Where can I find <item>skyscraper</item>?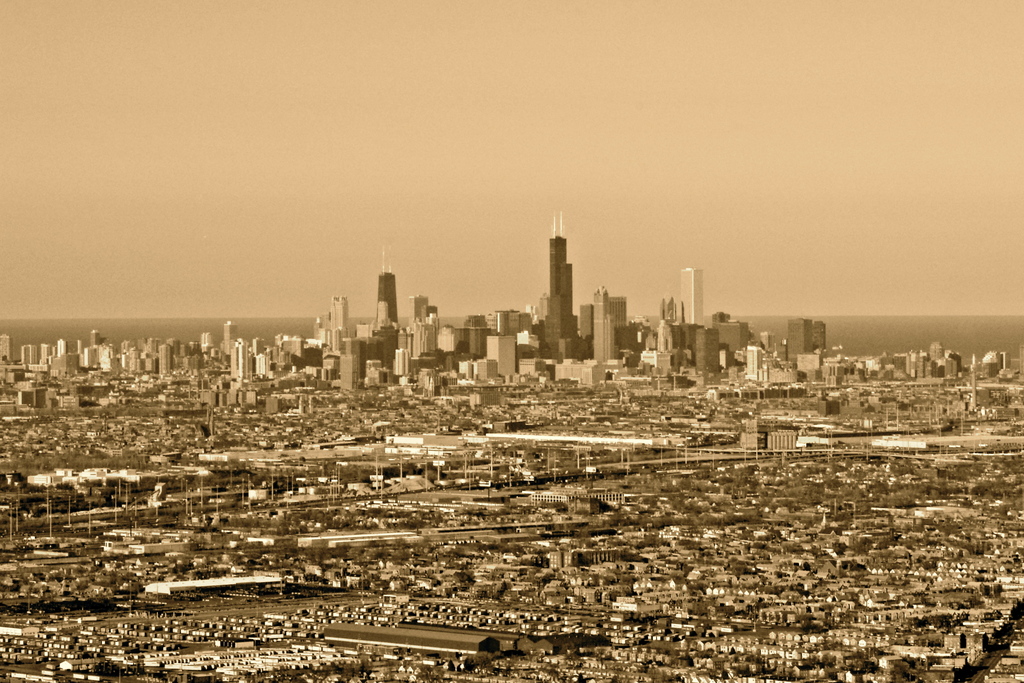
You can find it at <region>681, 265, 705, 324</region>.
